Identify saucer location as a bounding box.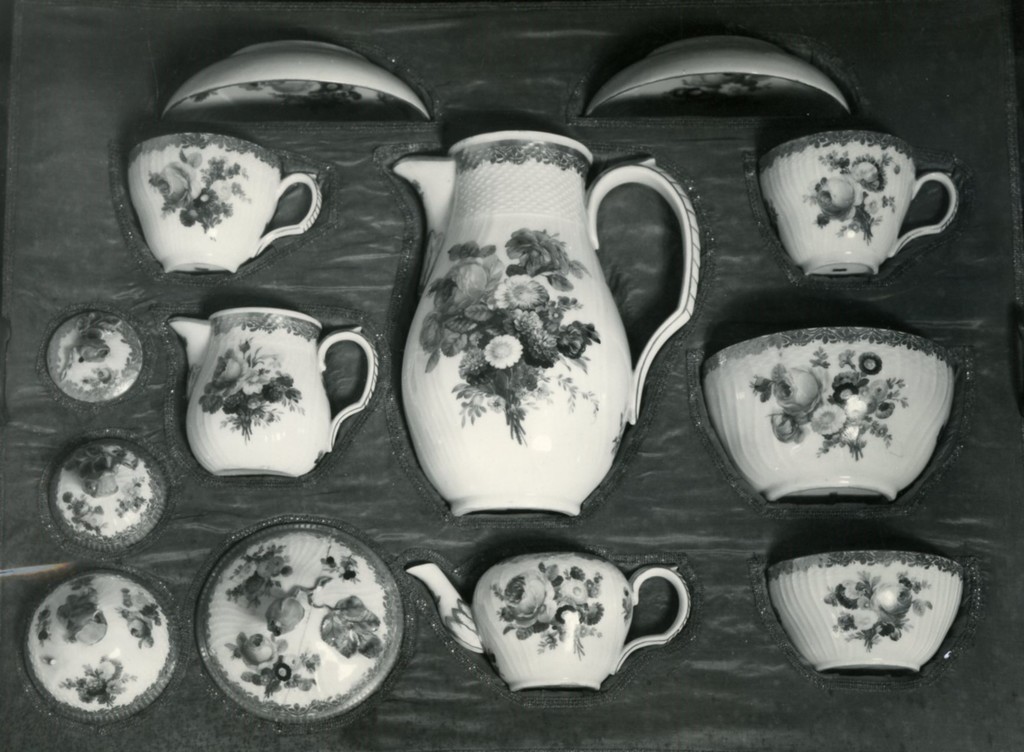
158/38/433/125.
